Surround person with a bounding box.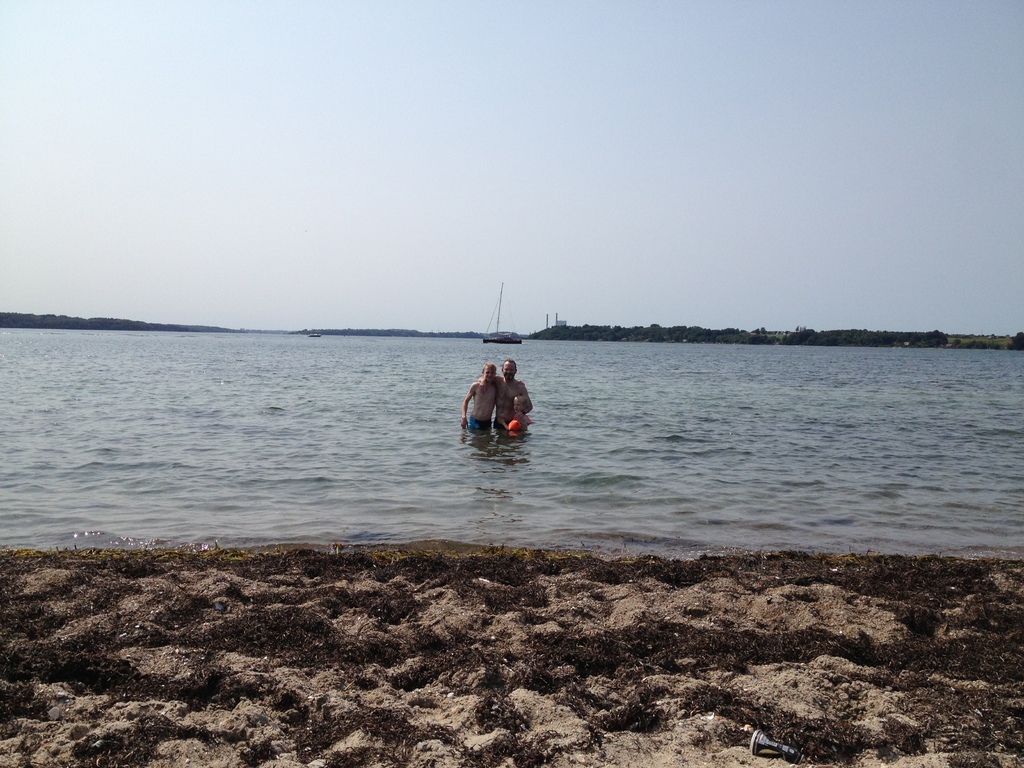
{"left": 477, "top": 358, "right": 533, "bottom": 434}.
